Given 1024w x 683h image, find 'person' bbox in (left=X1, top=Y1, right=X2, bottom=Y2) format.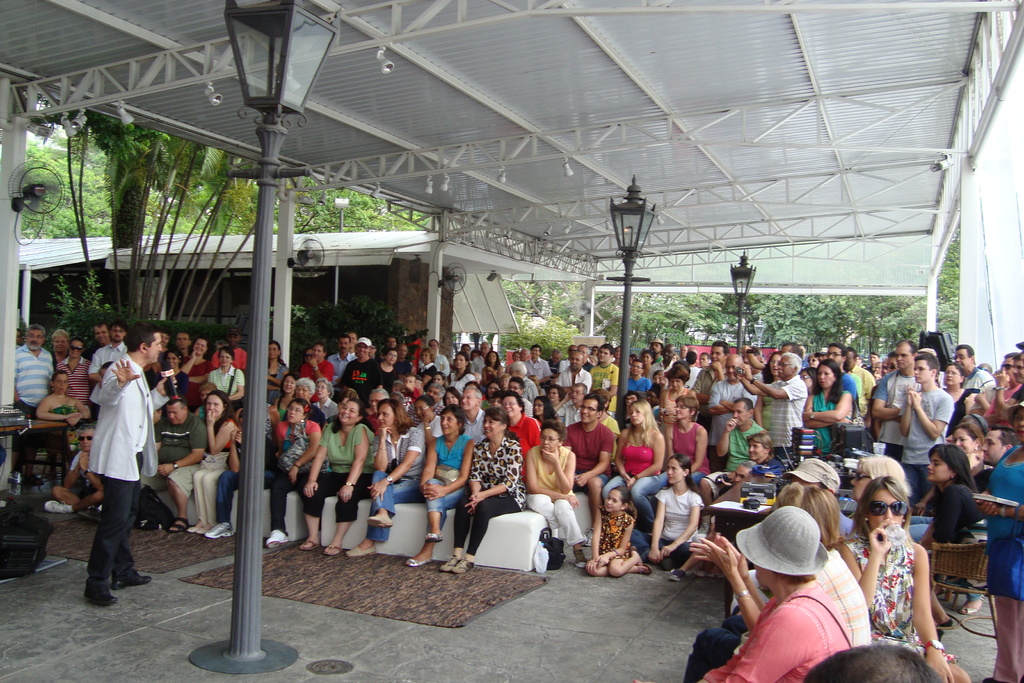
(left=842, top=482, right=977, bottom=682).
